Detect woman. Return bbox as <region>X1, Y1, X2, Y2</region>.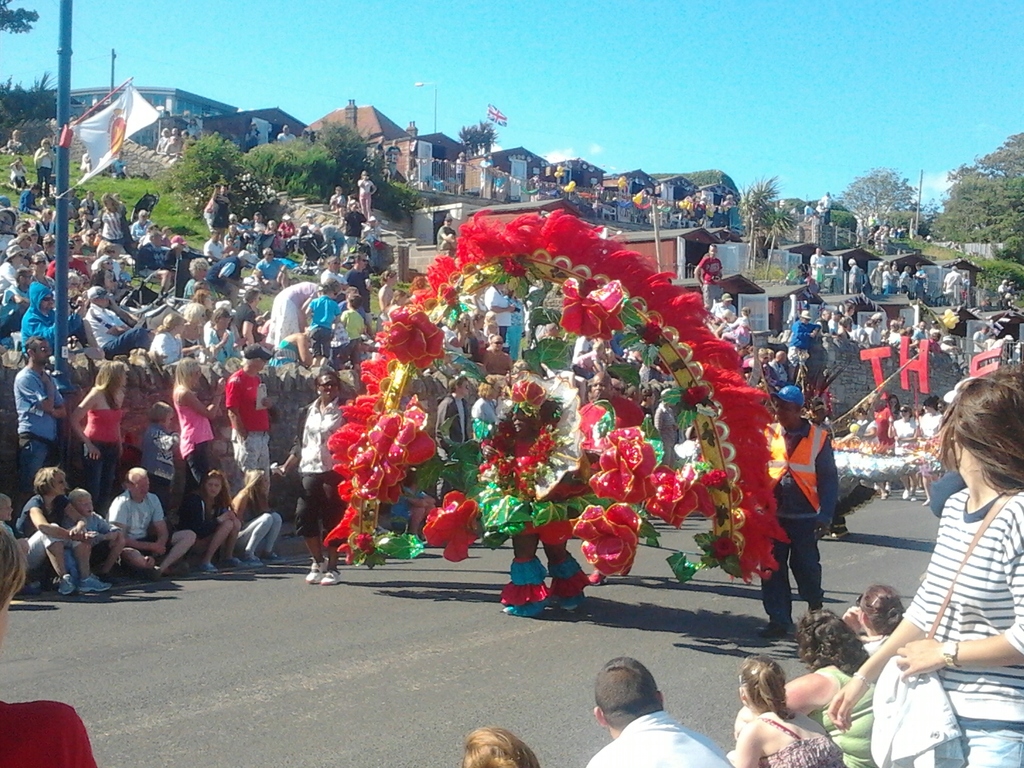
<region>166, 465, 245, 572</region>.
